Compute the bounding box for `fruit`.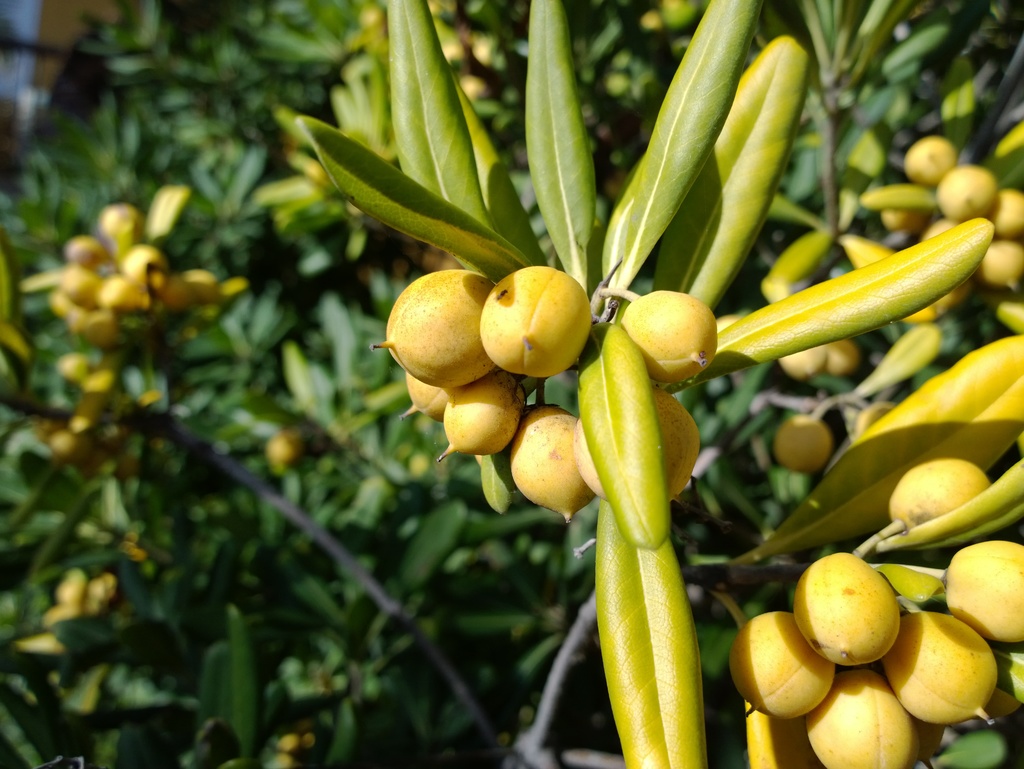
bbox(774, 415, 835, 476).
